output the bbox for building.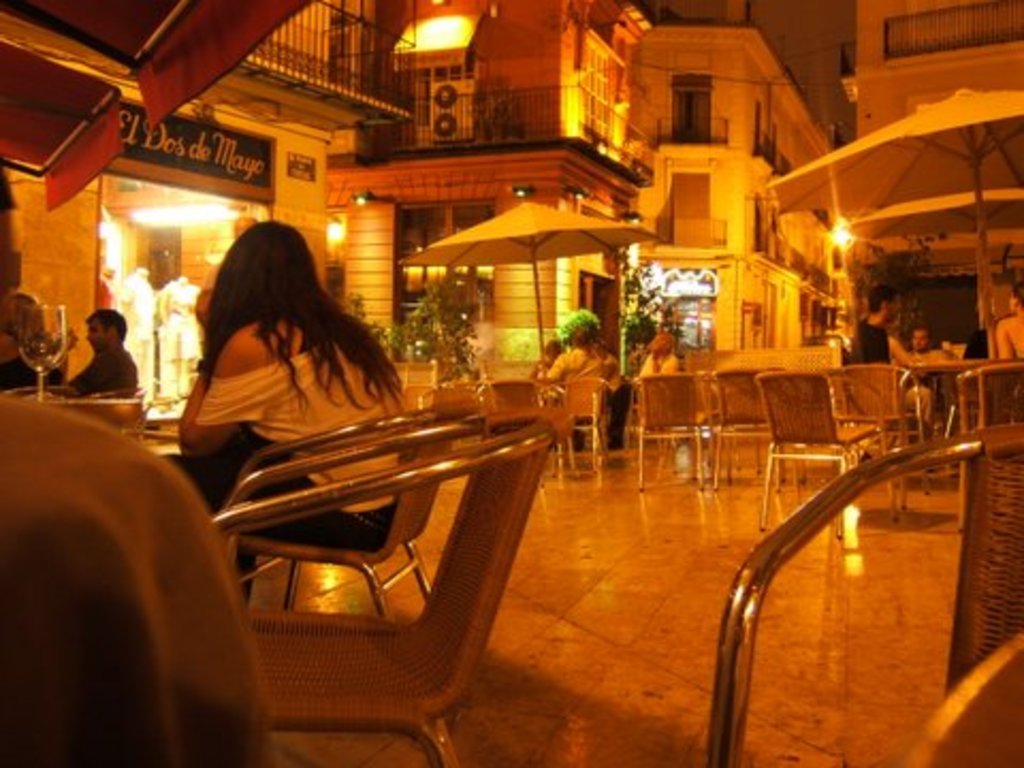
locate(851, 0, 1022, 420).
